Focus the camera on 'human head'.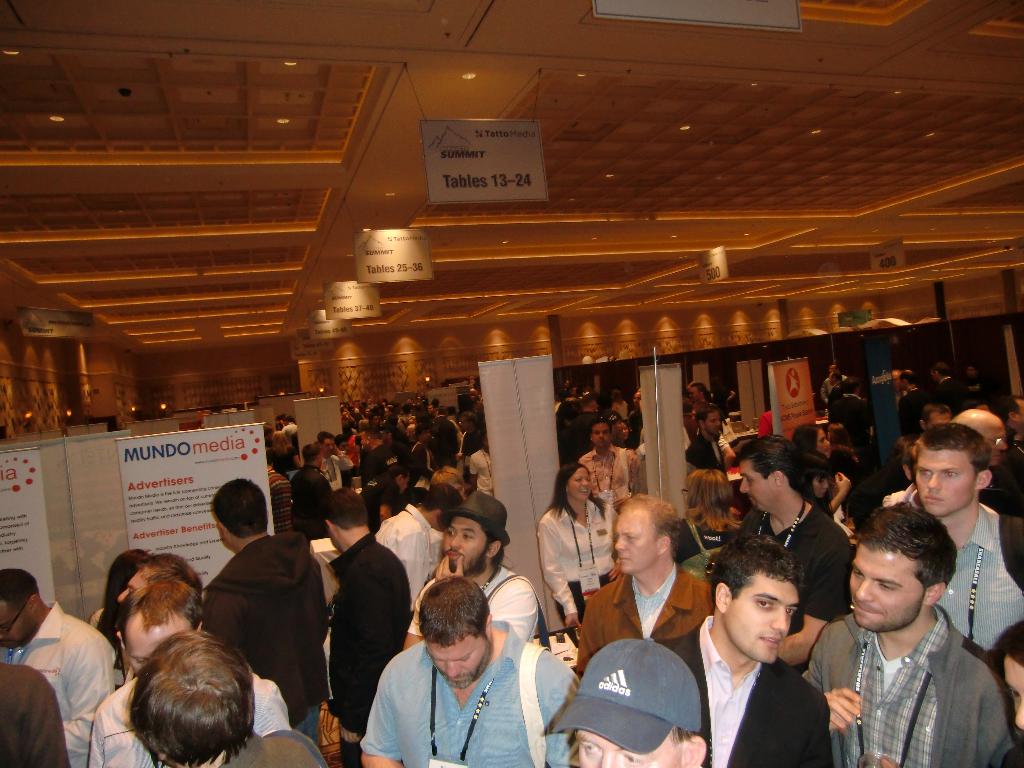
Focus region: rect(830, 424, 846, 442).
